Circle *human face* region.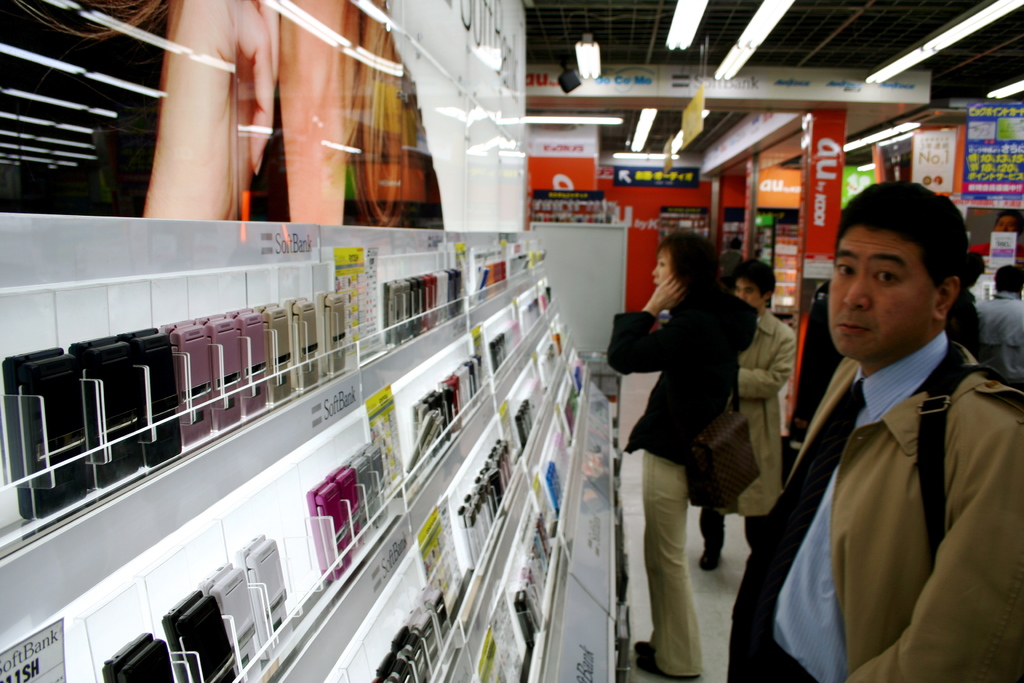
Region: (652, 248, 673, 287).
